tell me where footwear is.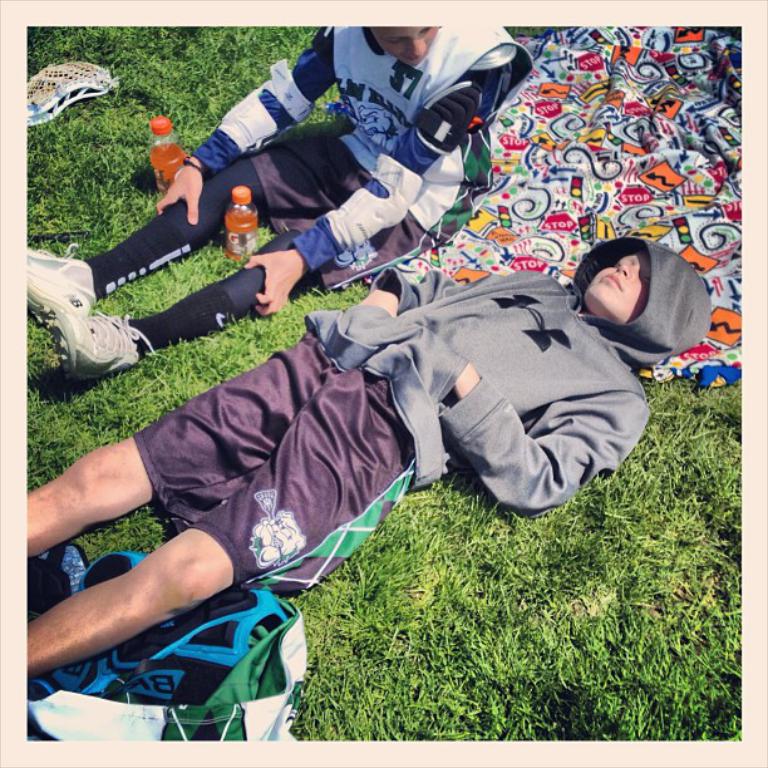
footwear is at 16:248:90:326.
